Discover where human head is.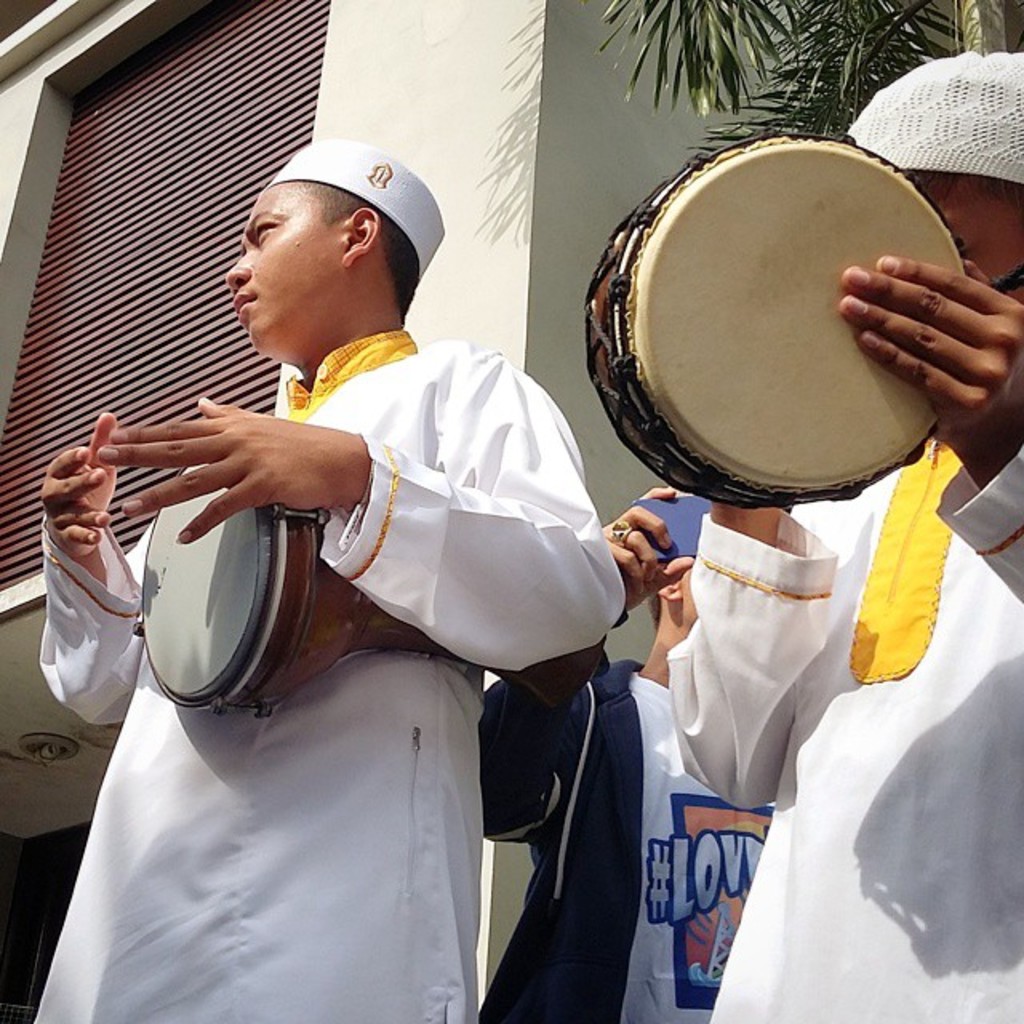
Discovered at {"x1": 846, "y1": 53, "x2": 1022, "y2": 317}.
